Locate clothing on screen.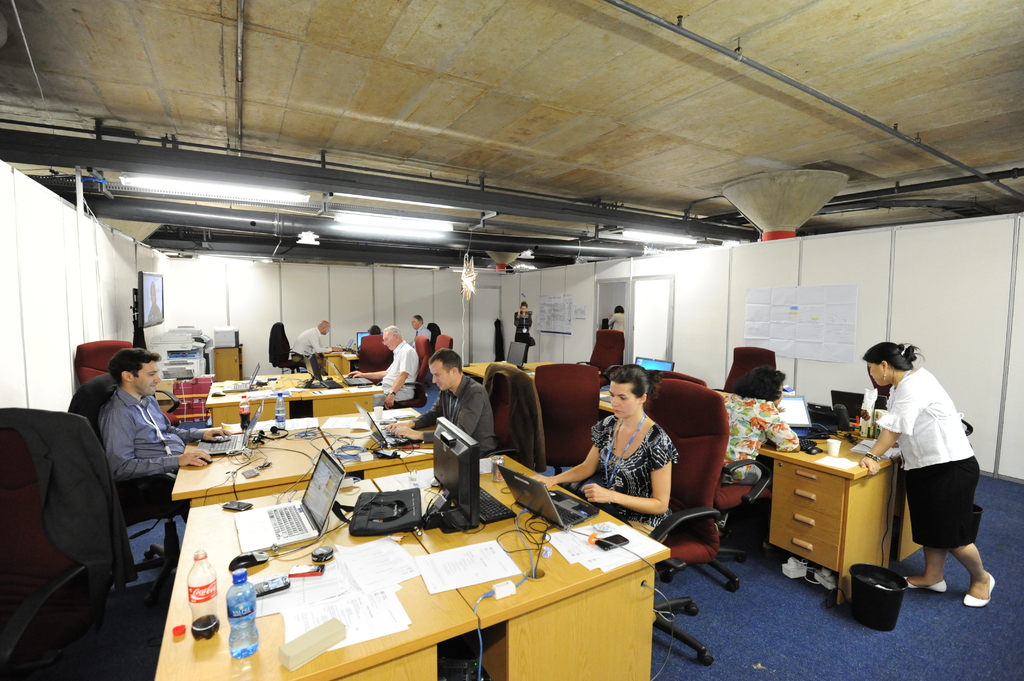
On screen at bbox=[411, 374, 496, 457].
